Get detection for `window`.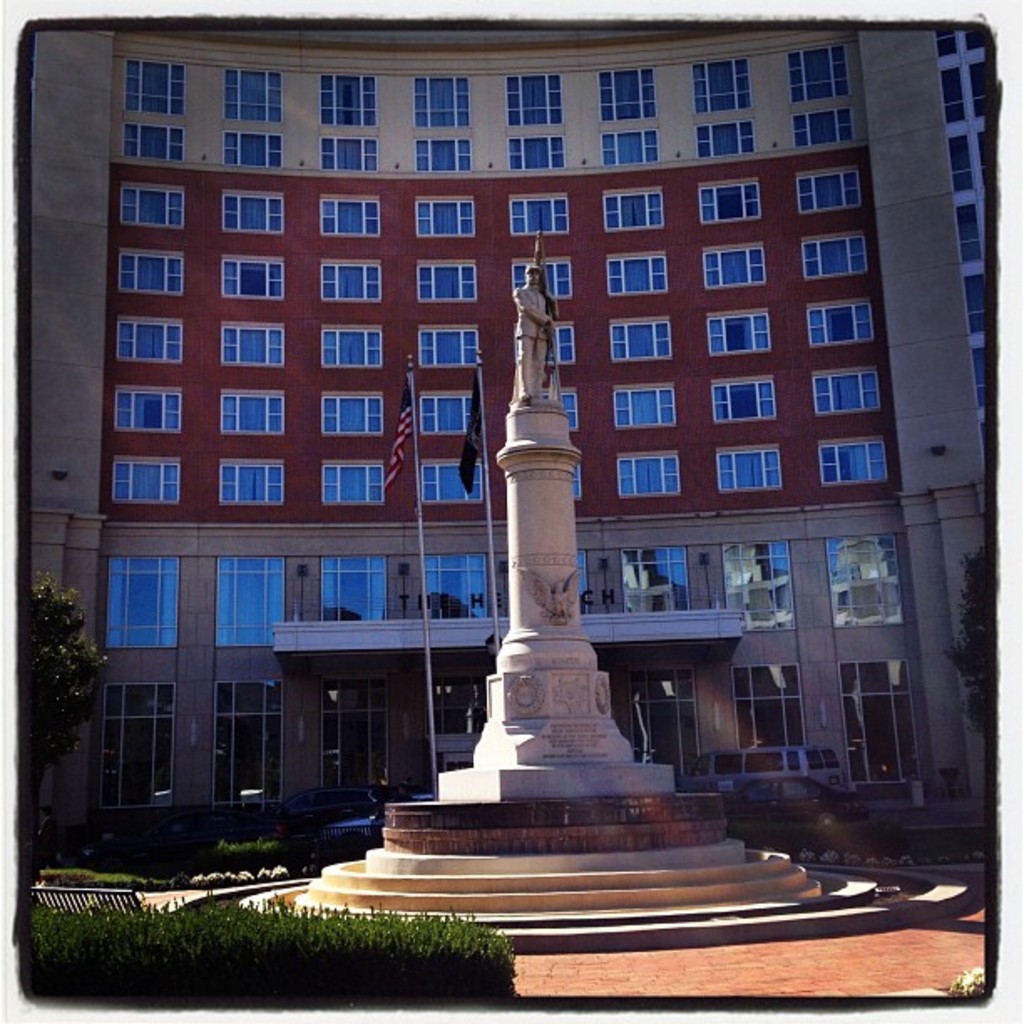
Detection: <box>226,72,286,127</box>.
